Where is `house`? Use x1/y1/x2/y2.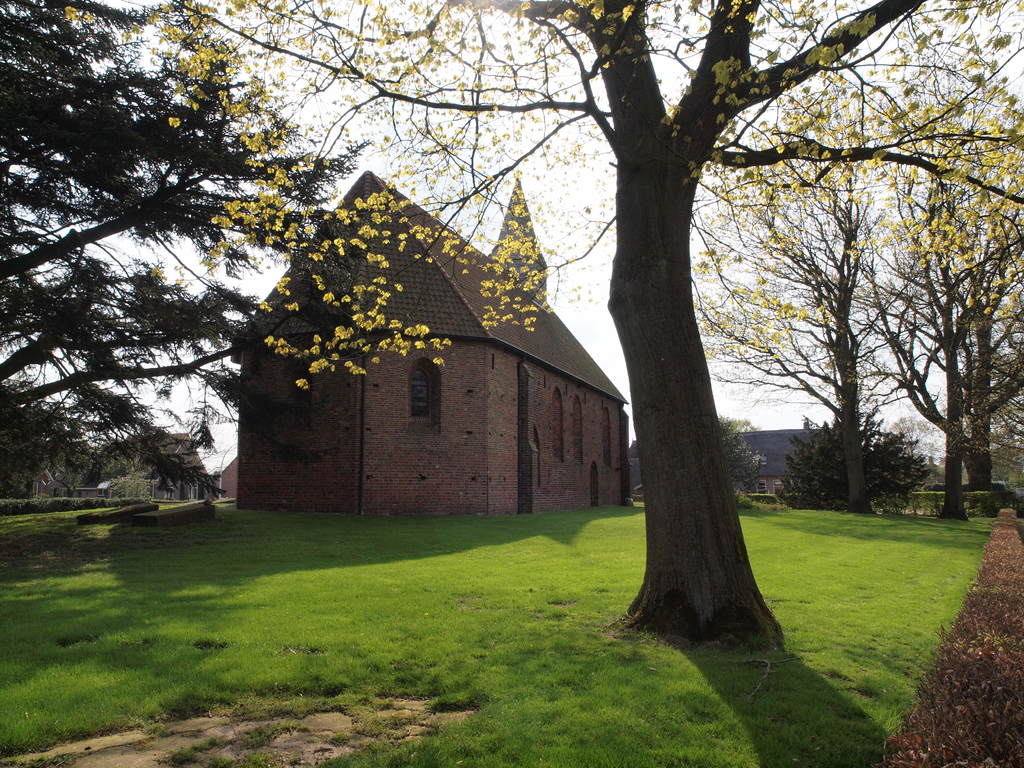
712/415/852/531.
